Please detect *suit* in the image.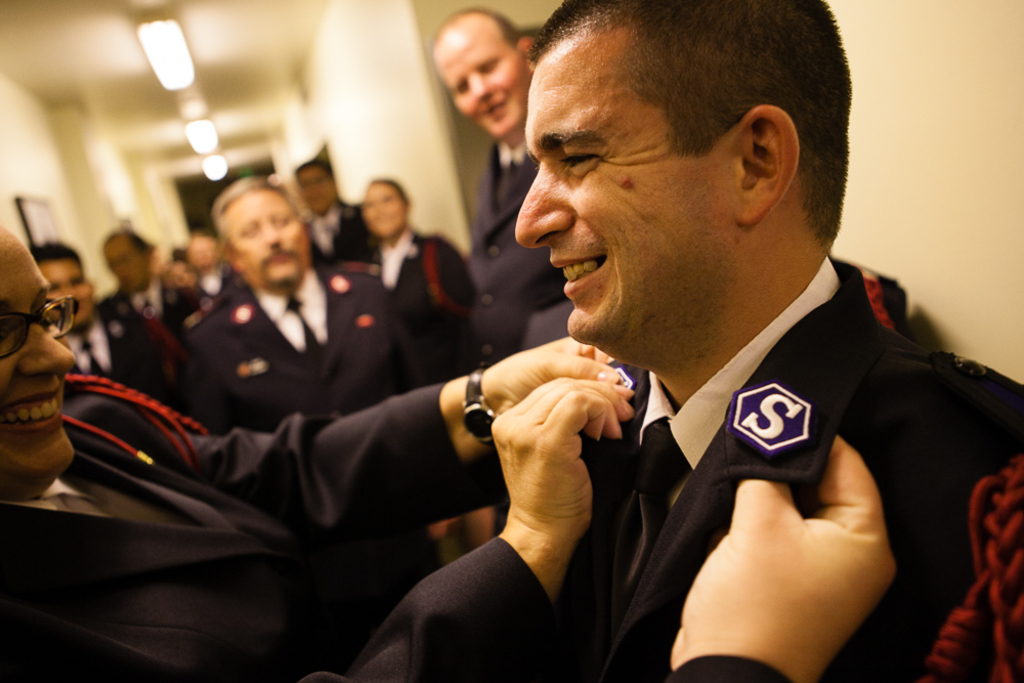
<box>68,311,194,429</box>.
